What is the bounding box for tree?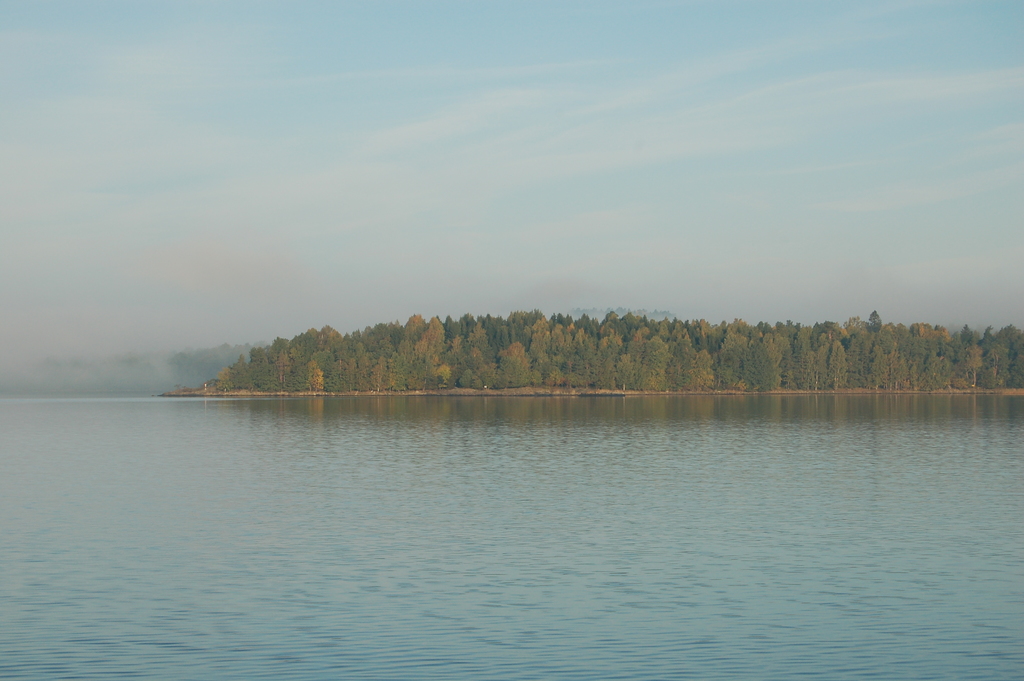
271:338:290:383.
